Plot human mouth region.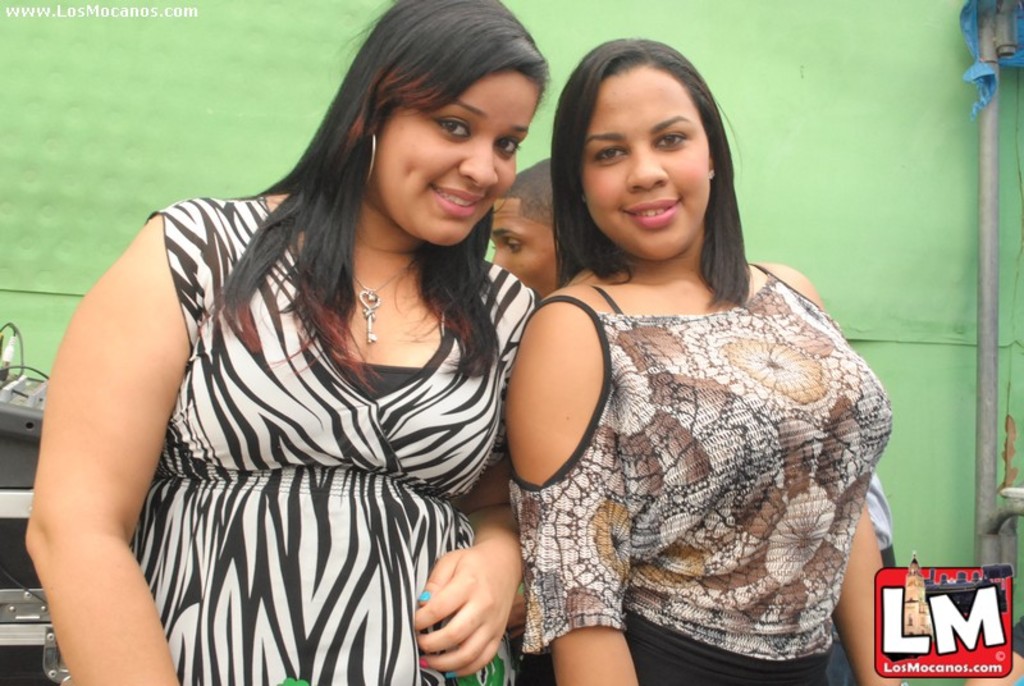
Plotted at {"x1": 426, "y1": 187, "x2": 485, "y2": 218}.
